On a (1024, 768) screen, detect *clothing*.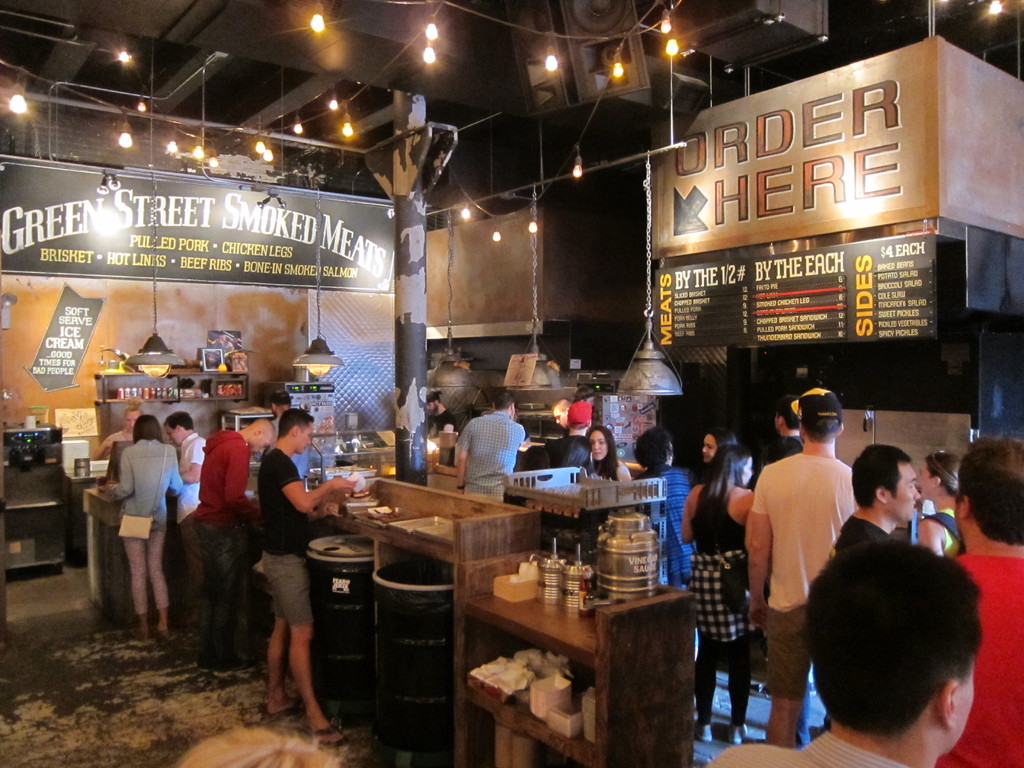
pyautogui.locateOnScreen(927, 553, 1023, 767).
